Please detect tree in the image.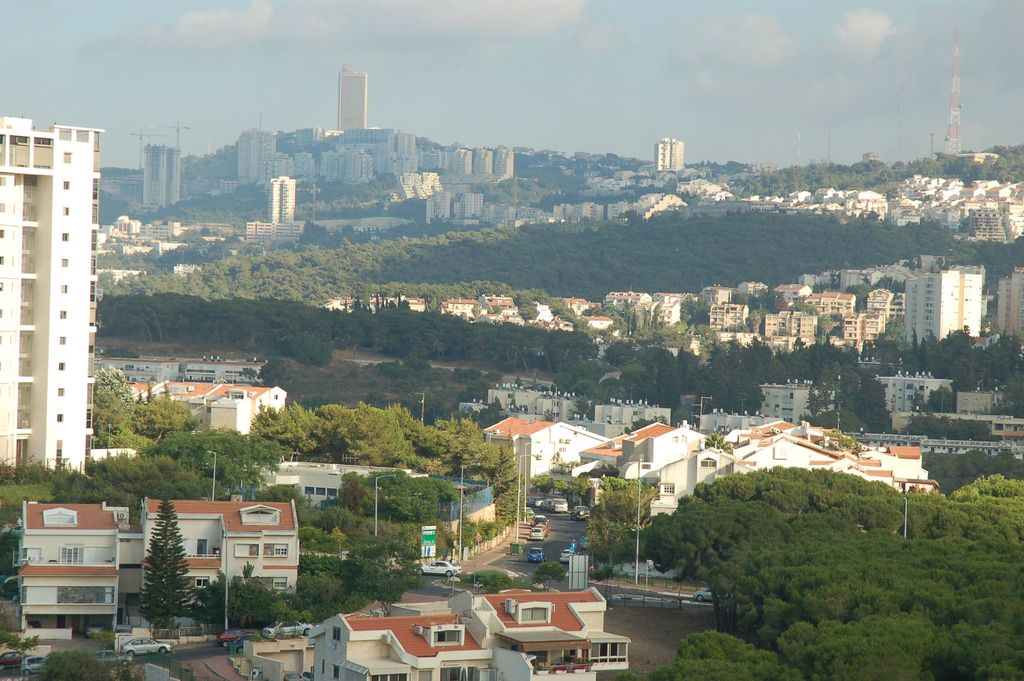
x1=0 y1=632 x2=42 y2=665.
